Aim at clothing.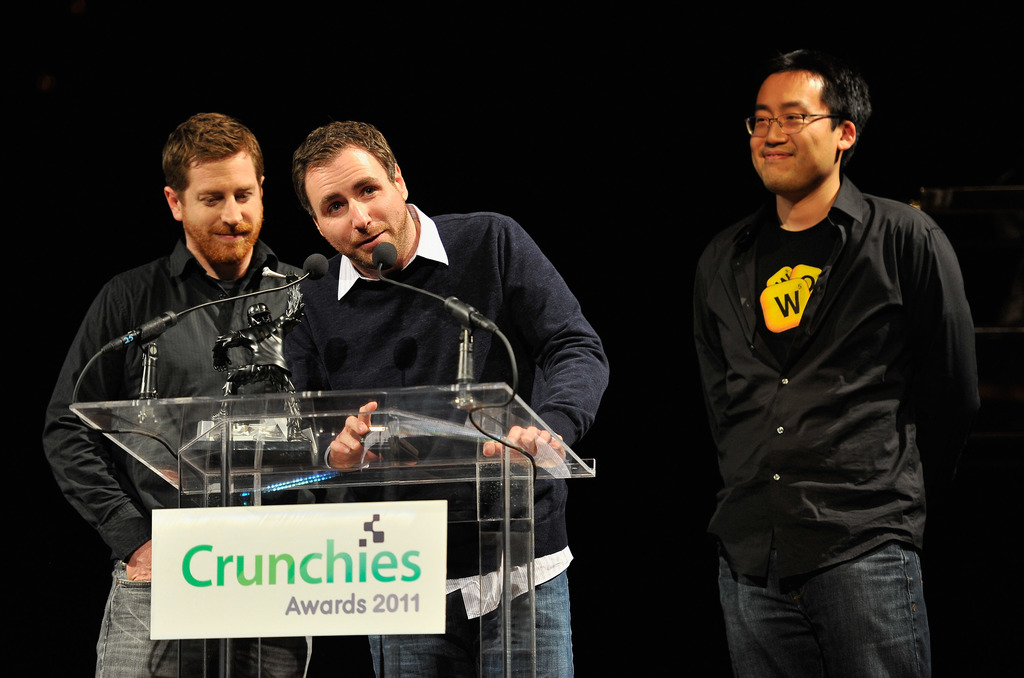
Aimed at x1=36, y1=231, x2=307, y2=668.
